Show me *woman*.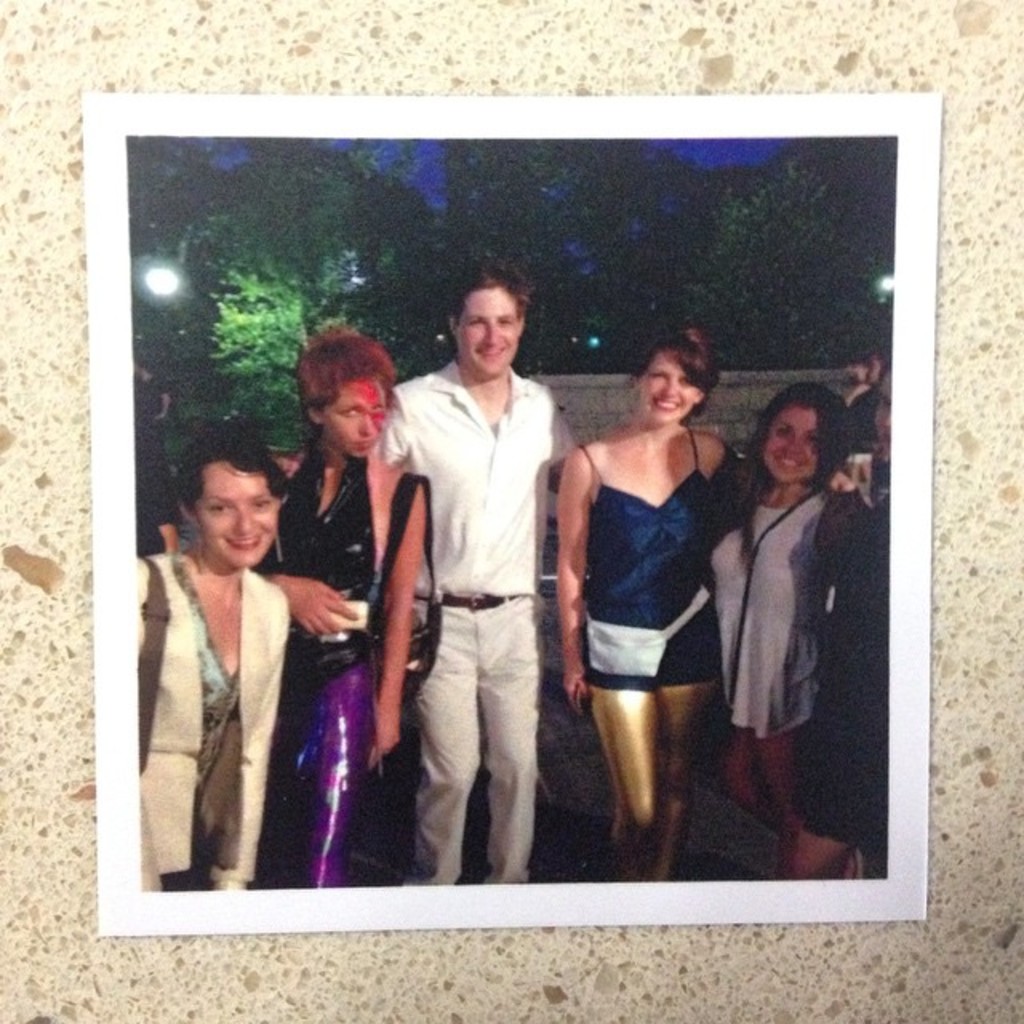
*woman* is here: BBox(136, 432, 288, 891).
